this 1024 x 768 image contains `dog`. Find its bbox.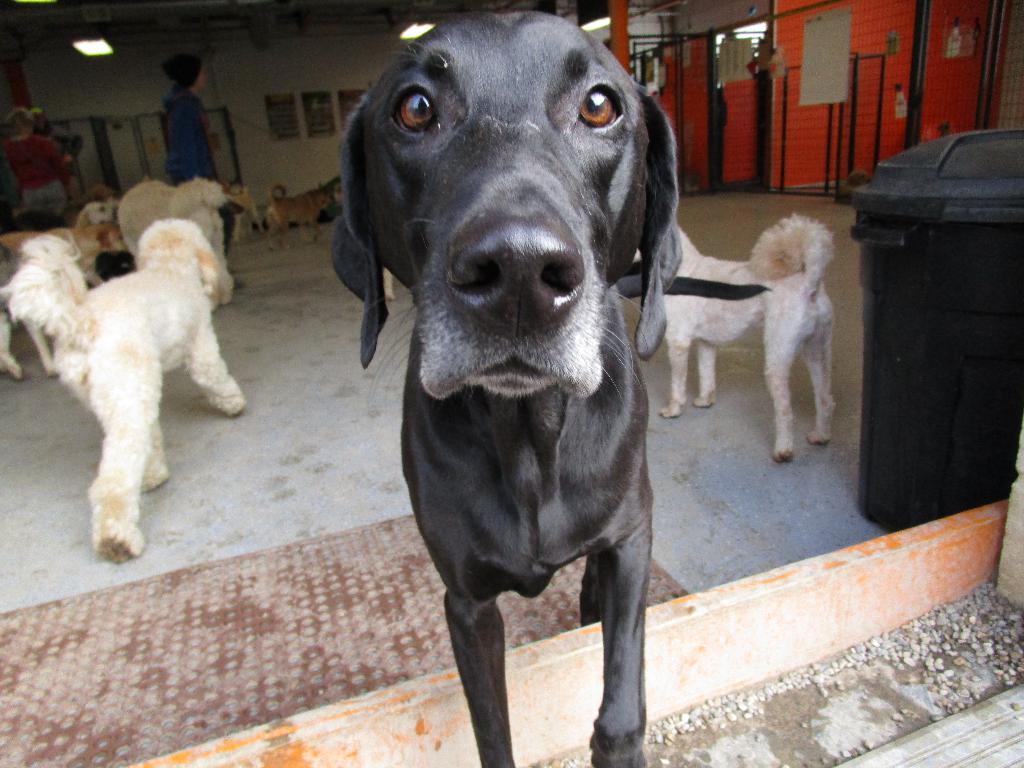
bbox(329, 8, 683, 767).
